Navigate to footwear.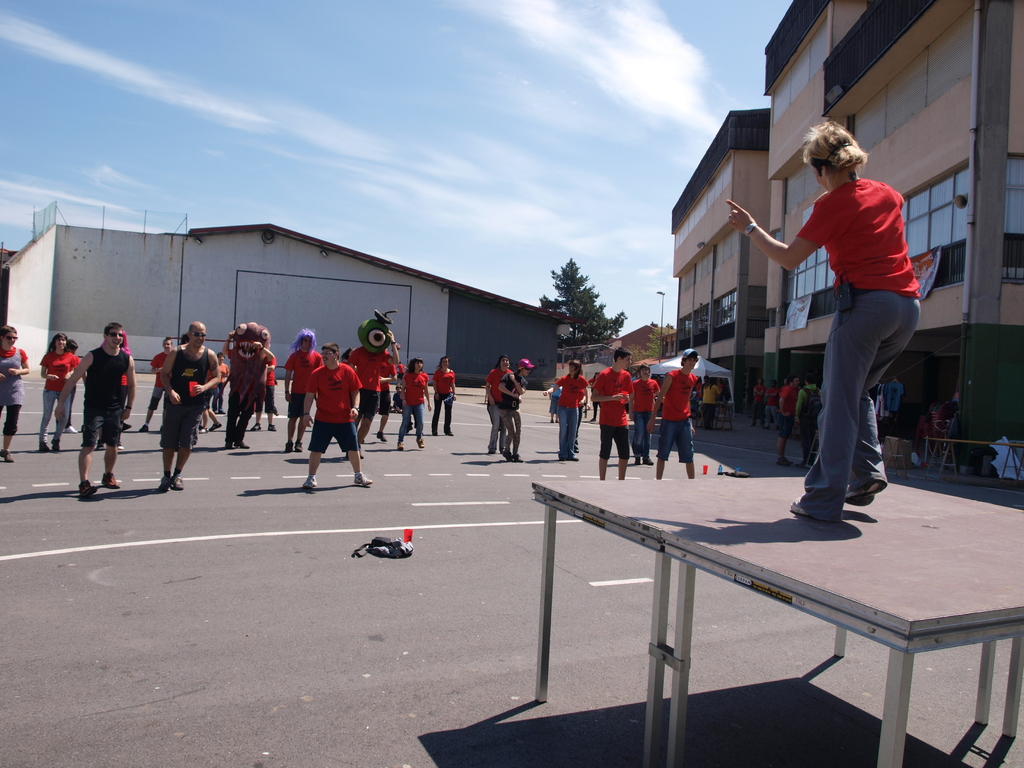
Navigation target: bbox=[0, 447, 14, 459].
